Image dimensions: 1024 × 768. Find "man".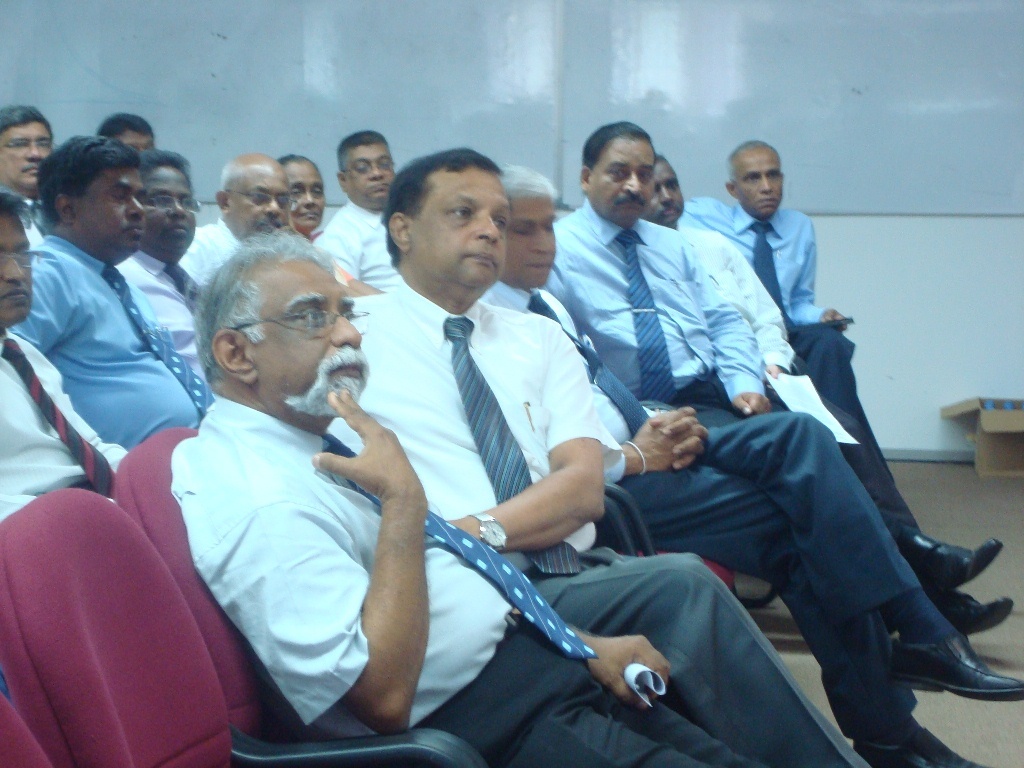
x1=125 y1=143 x2=224 y2=388.
